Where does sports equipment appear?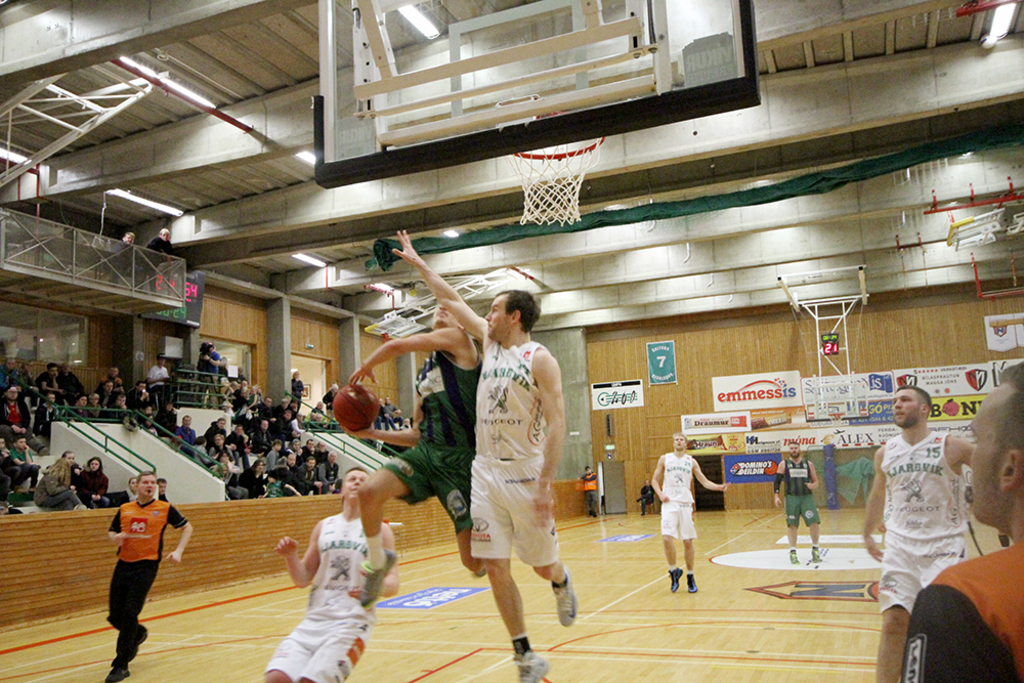
Appears at pyautogui.locateOnScreen(335, 383, 381, 432).
